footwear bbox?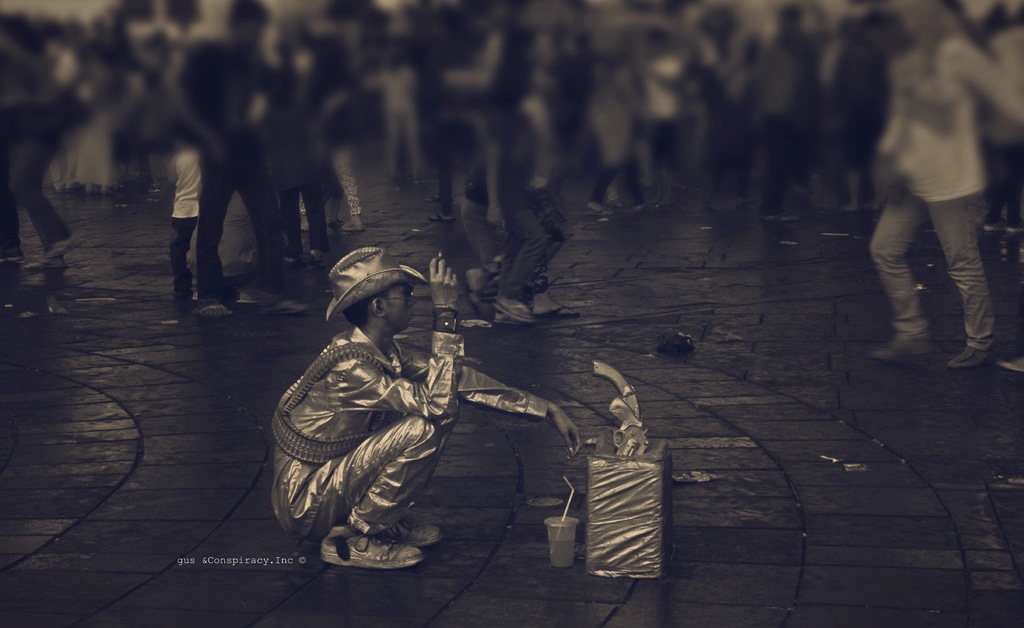
l=948, t=342, r=998, b=370
